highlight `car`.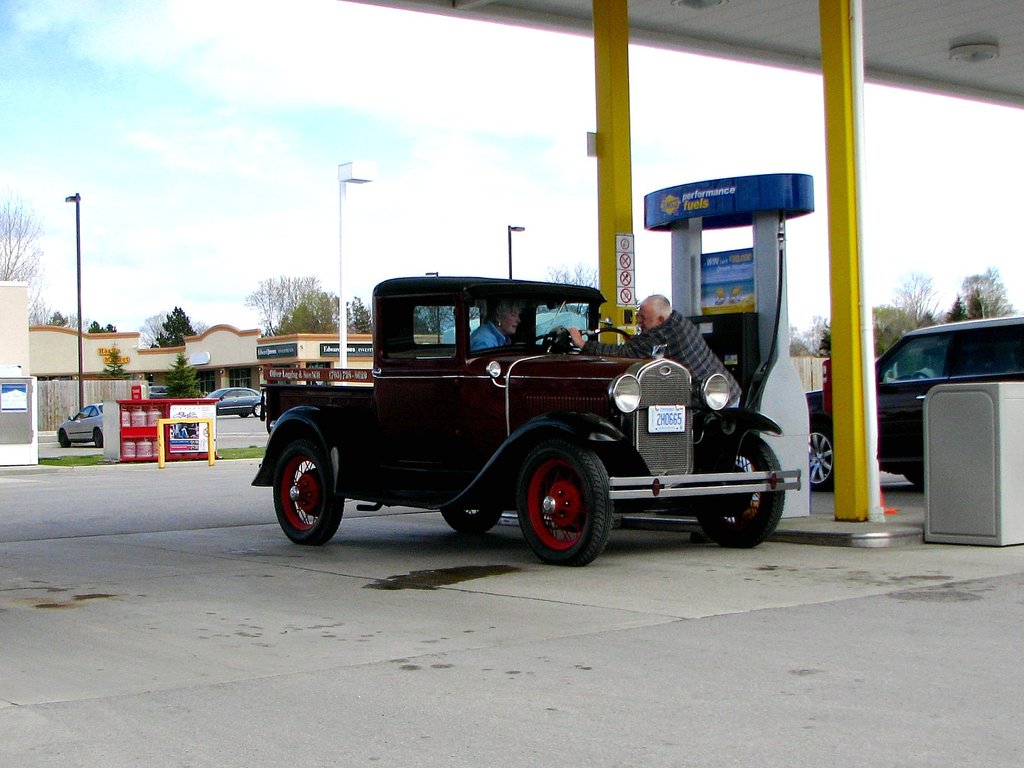
Highlighted region: 54/399/123/457.
